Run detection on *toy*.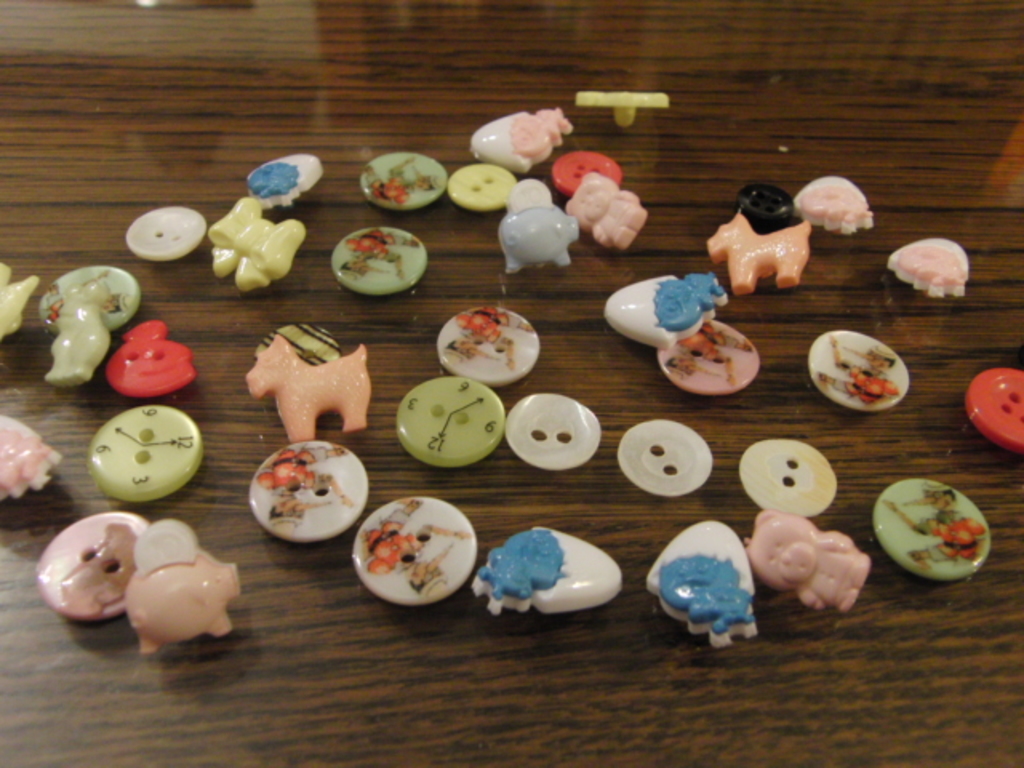
Result: select_region(88, 403, 197, 501).
